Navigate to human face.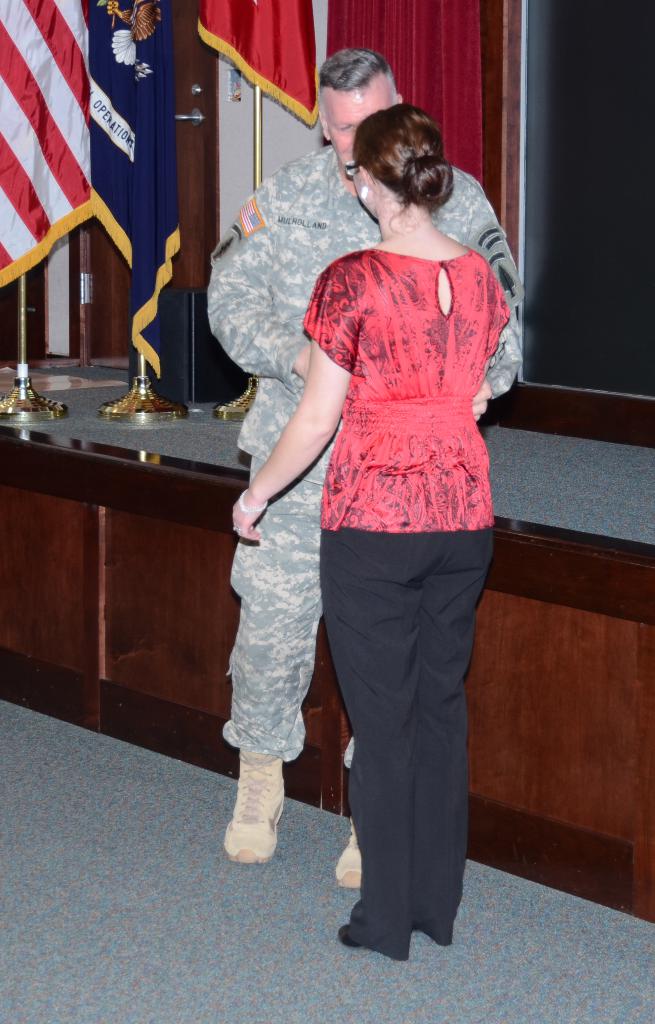
Navigation target: (left=350, top=162, right=374, bottom=220).
